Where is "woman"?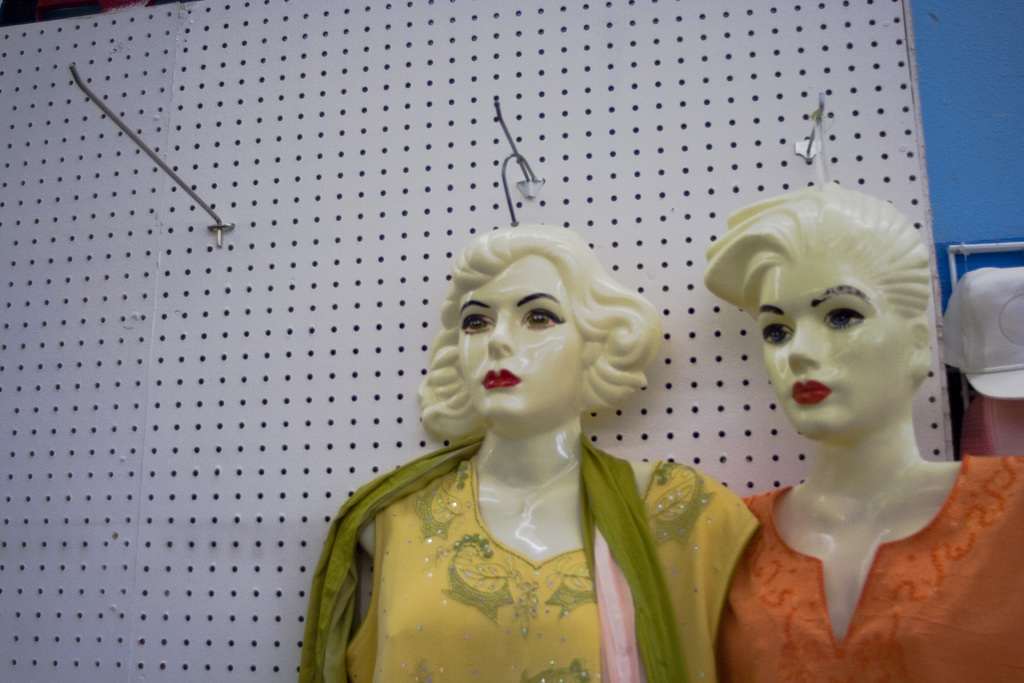
bbox=(708, 195, 1023, 682).
